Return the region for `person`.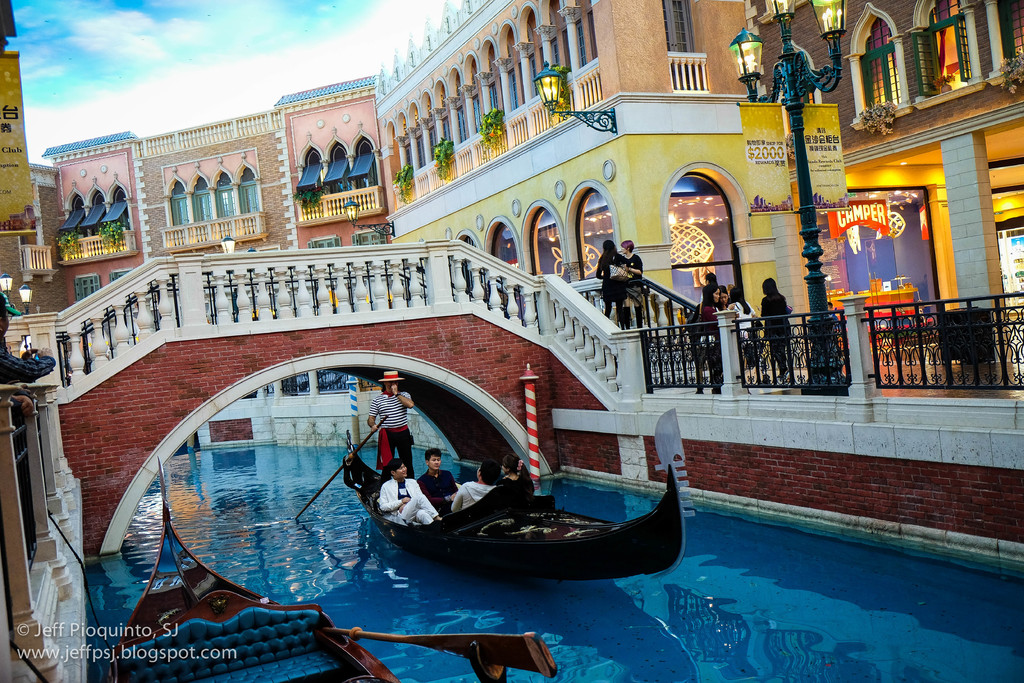
select_region(378, 459, 439, 524).
